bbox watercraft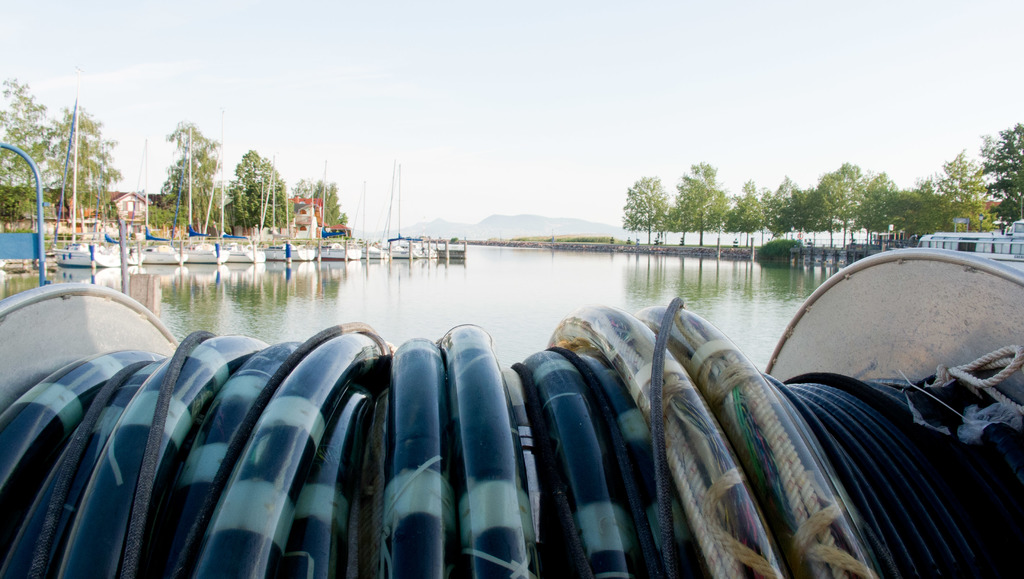
[left=435, top=249, right=463, bottom=261]
